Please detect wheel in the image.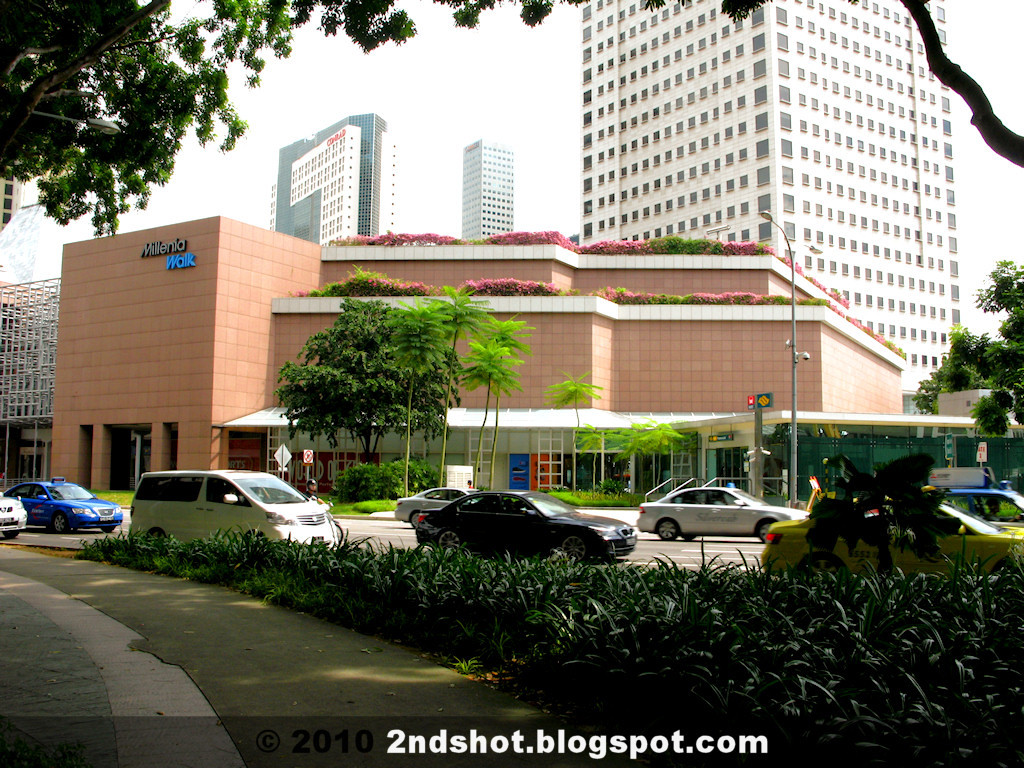
[756,520,777,540].
